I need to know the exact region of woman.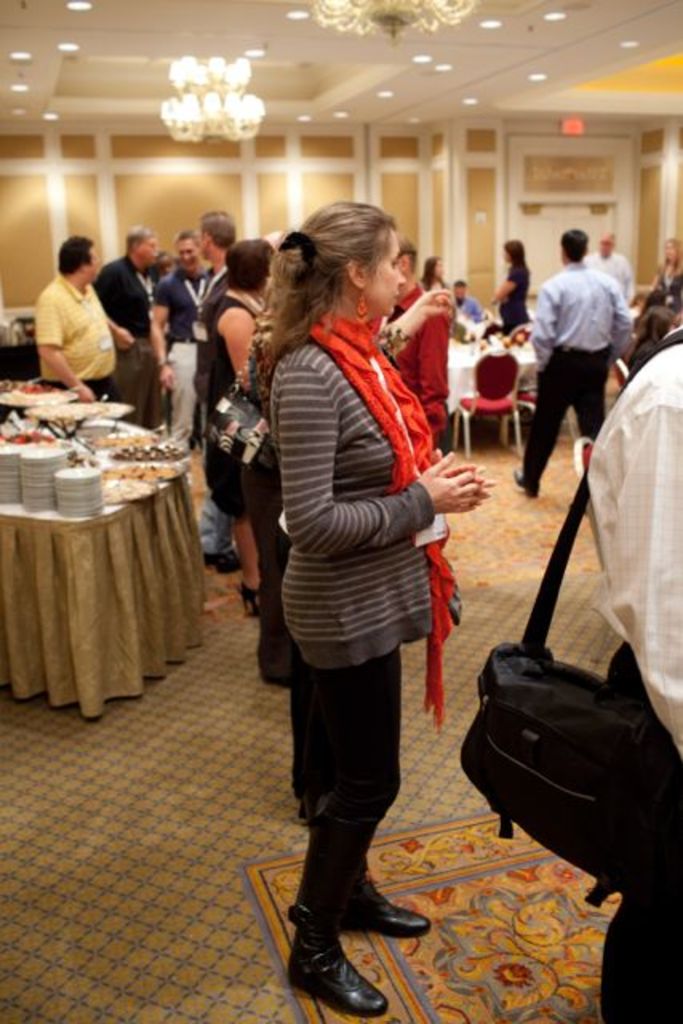
Region: [261, 200, 501, 1018].
